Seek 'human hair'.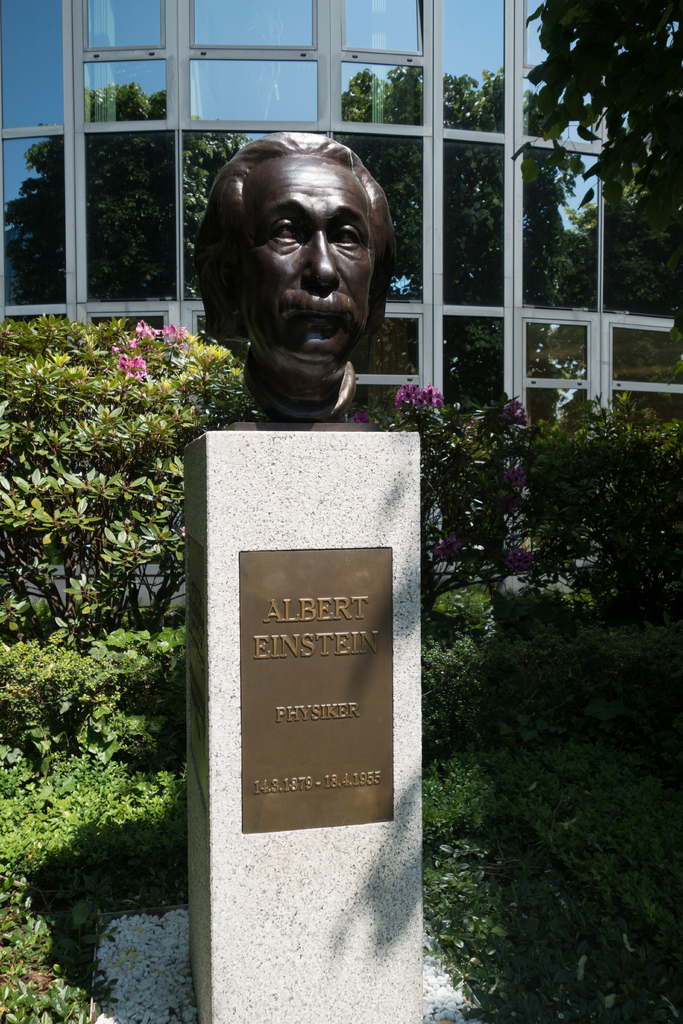
box=[211, 120, 391, 317].
